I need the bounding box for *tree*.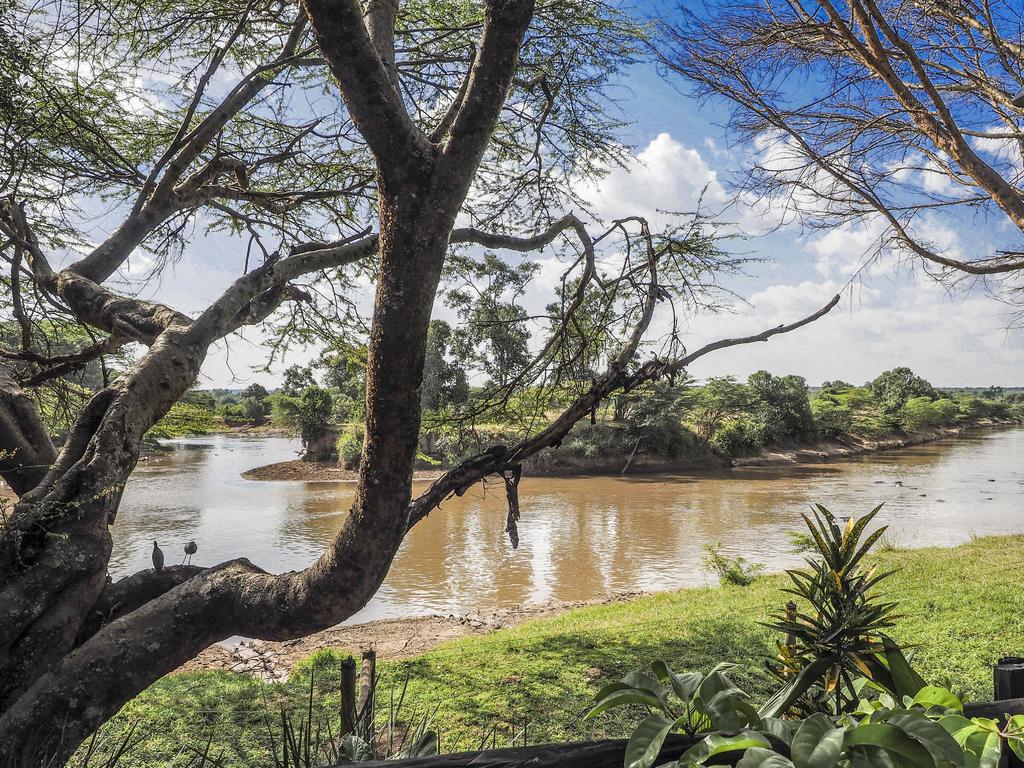
Here it is: {"x1": 0, "y1": 0, "x2": 851, "y2": 767}.
